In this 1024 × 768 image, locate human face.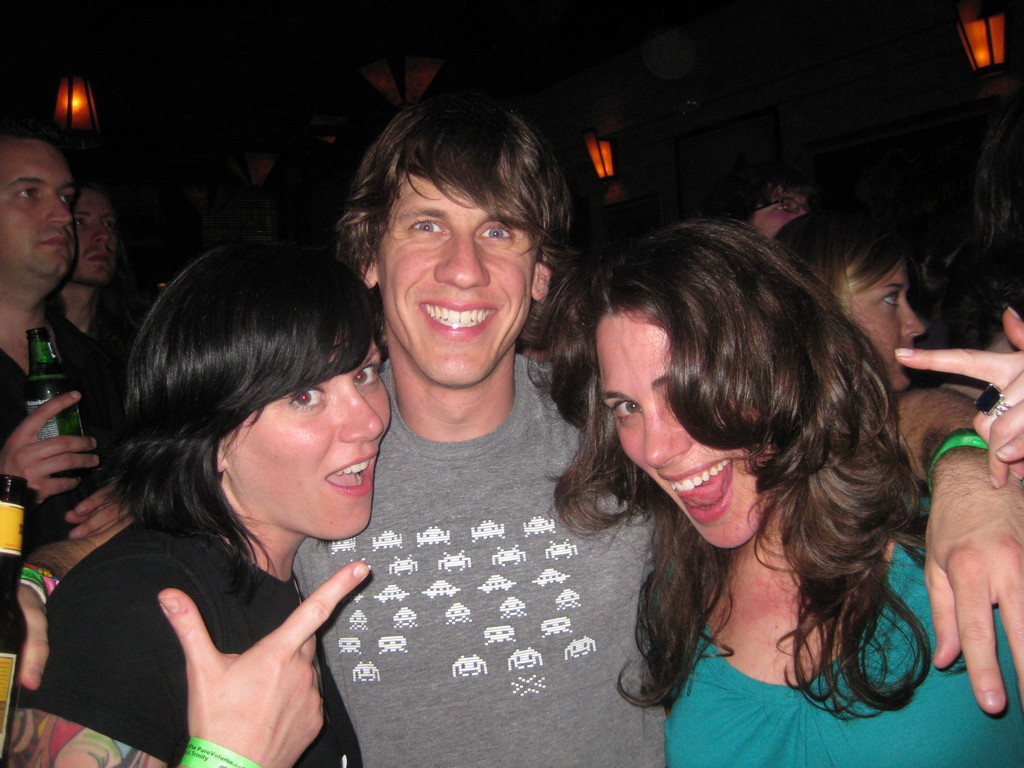
Bounding box: select_region(612, 307, 742, 550).
